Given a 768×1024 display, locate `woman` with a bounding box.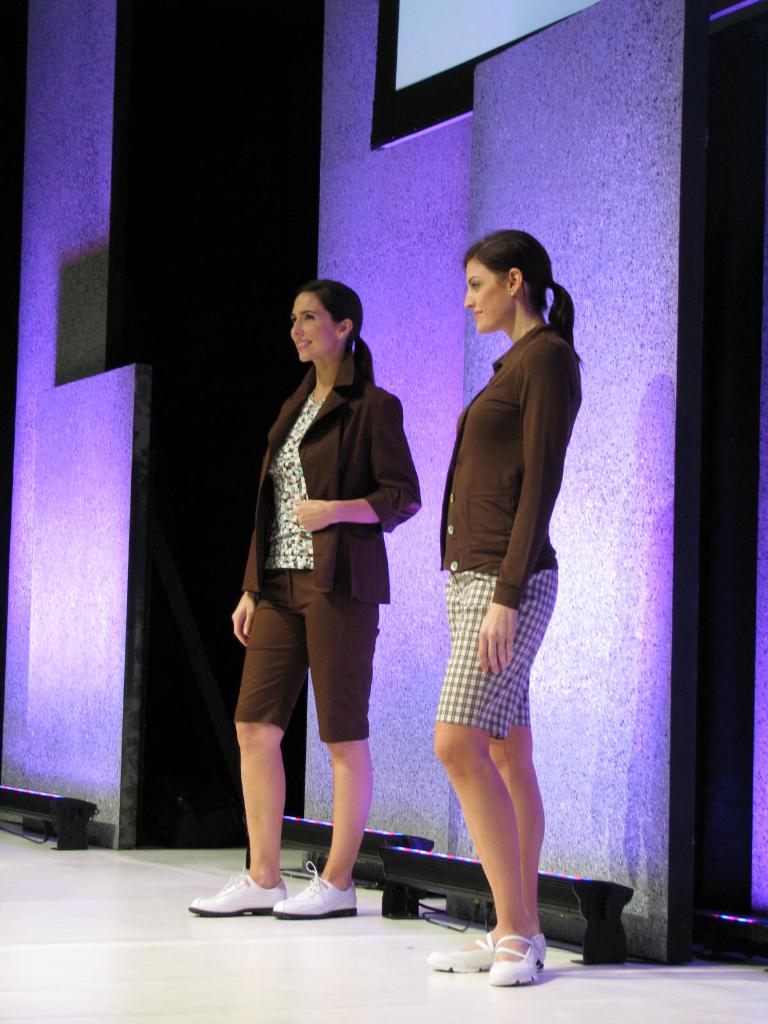
Located: 221 248 423 907.
